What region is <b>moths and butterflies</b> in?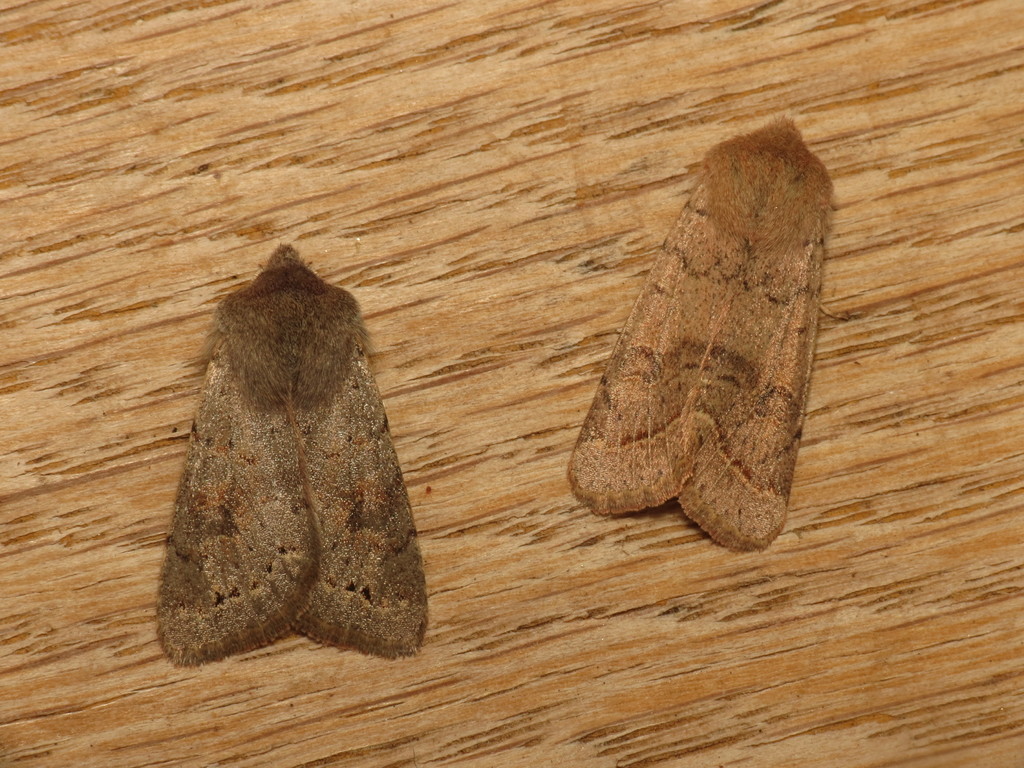
(x1=156, y1=243, x2=431, y2=663).
